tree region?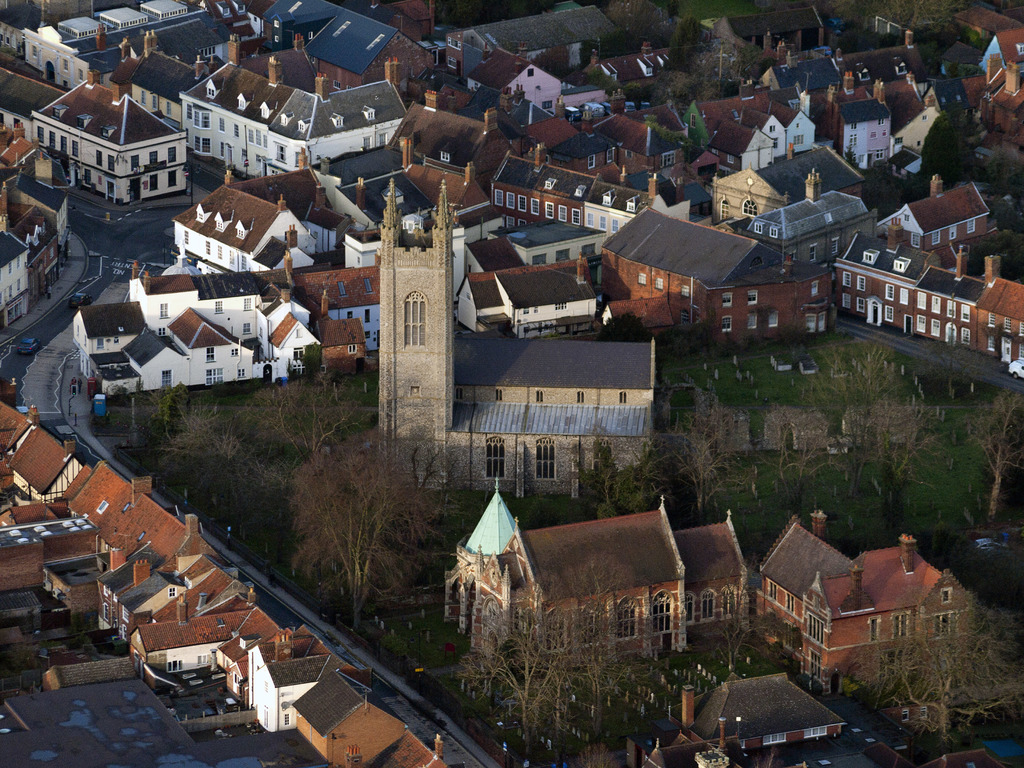
(627,385,792,543)
